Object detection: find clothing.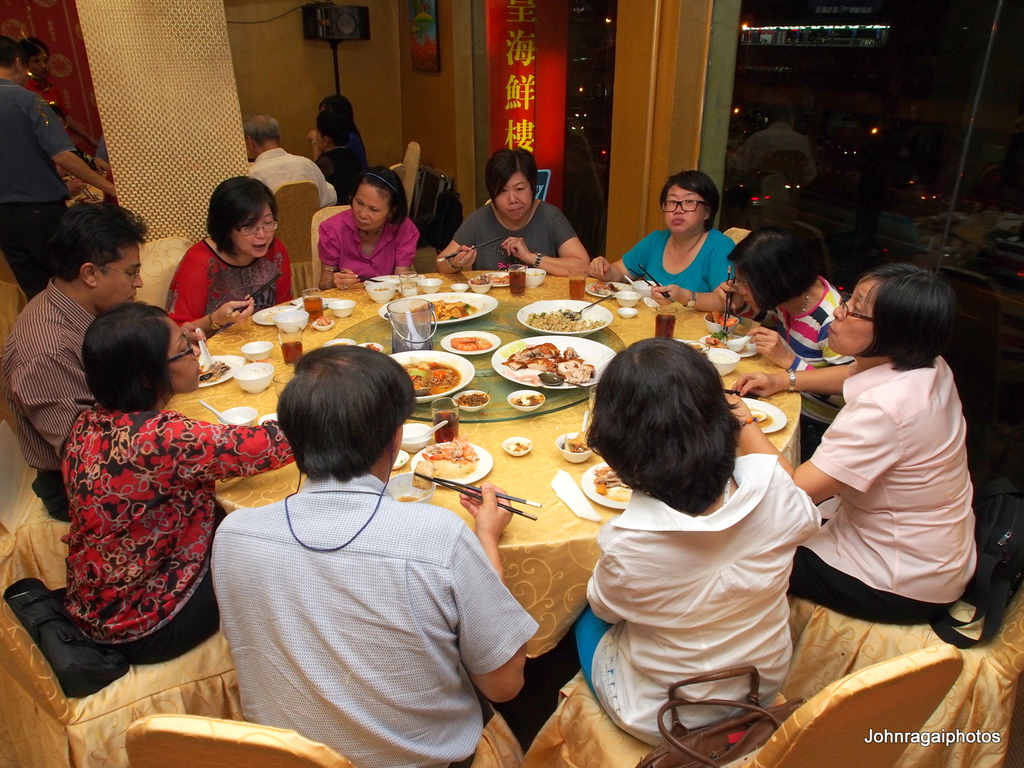
[x1=256, y1=151, x2=334, y2=204].
